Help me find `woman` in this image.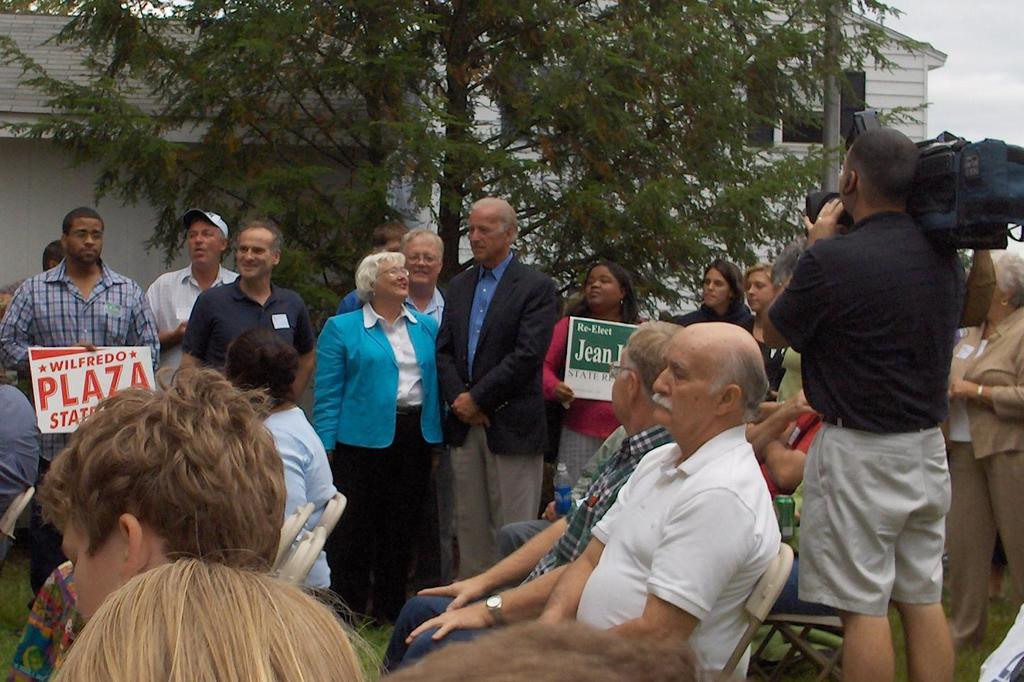
Found it: Rect(738, 261, 785, 403).
